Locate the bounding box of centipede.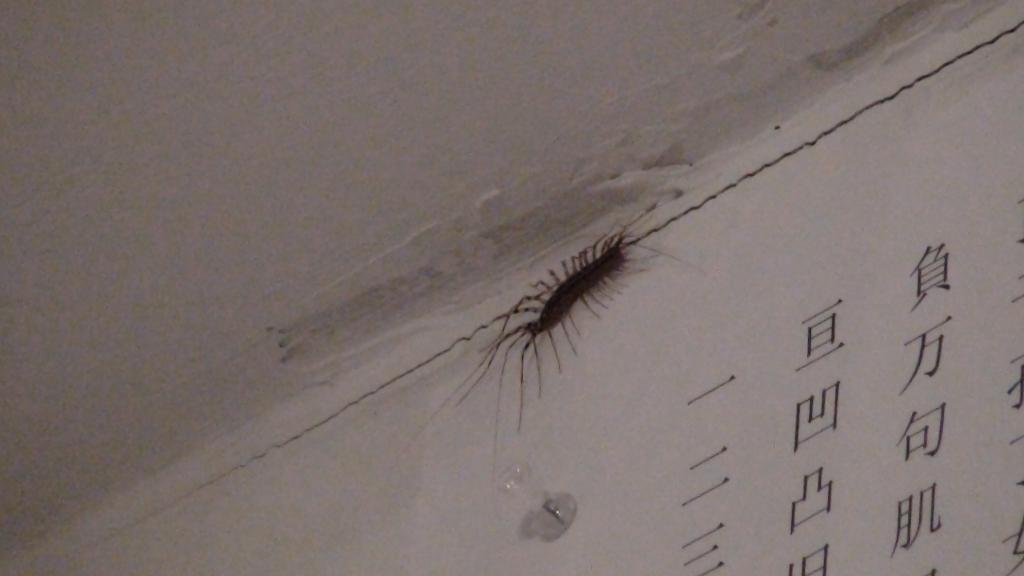
Bounding box: select_region(440, 171, 678, 472).
